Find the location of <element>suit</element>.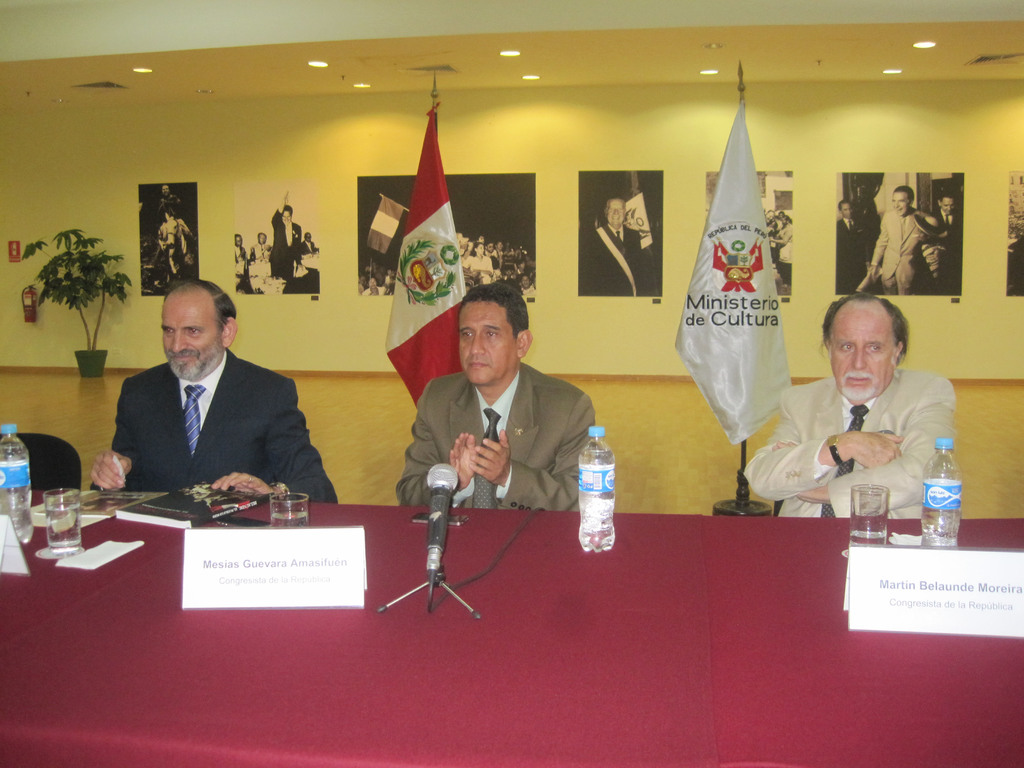
Location: rect(593, 223, 639, 303).
